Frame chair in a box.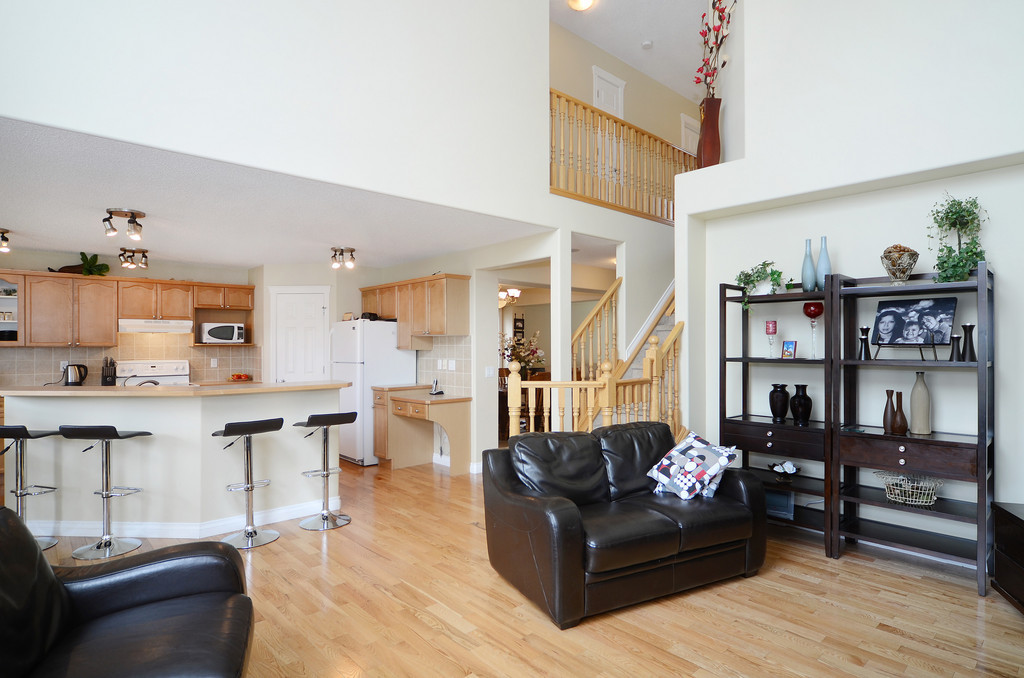
detection(209, 420, 287, 550).
